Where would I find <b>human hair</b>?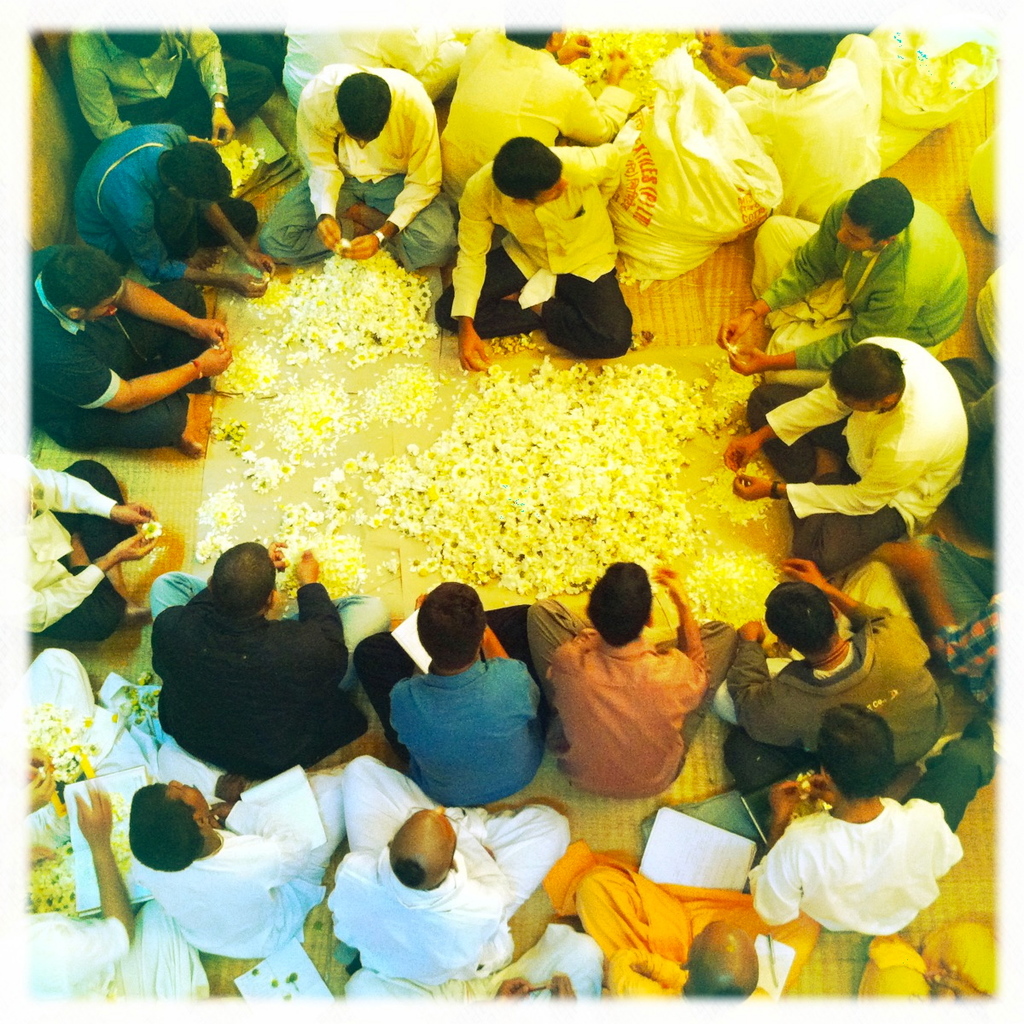
At box=[414, 573, 472, 669].
